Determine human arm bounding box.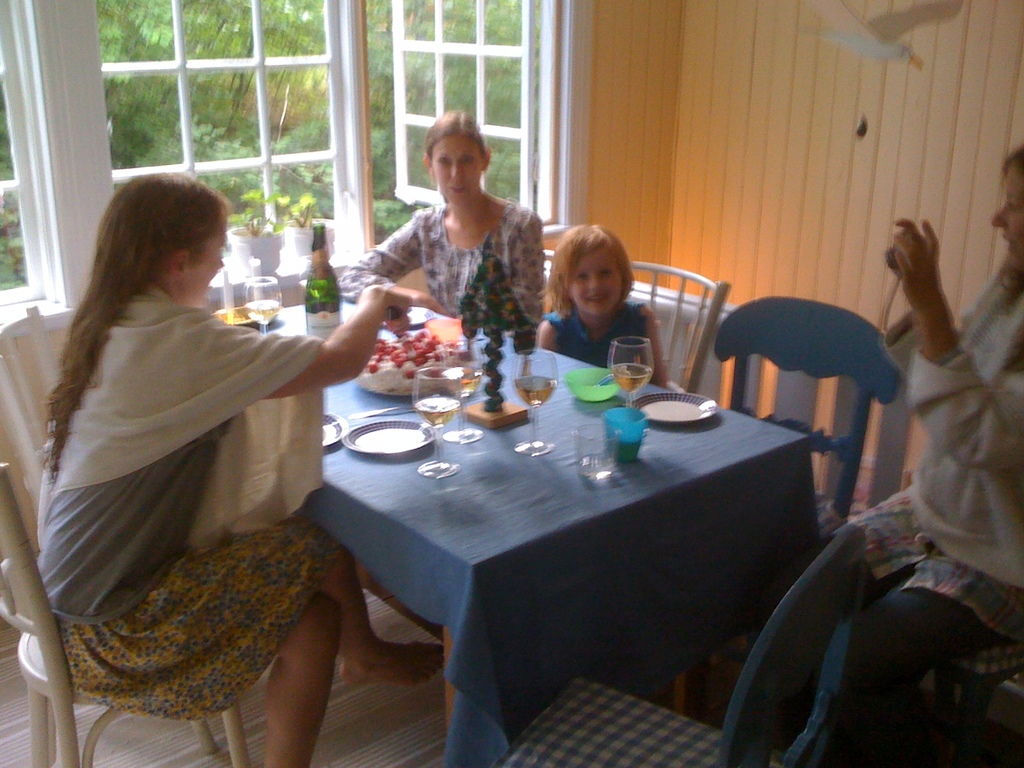
Determined: Rect(515, 209, 547, 333).
